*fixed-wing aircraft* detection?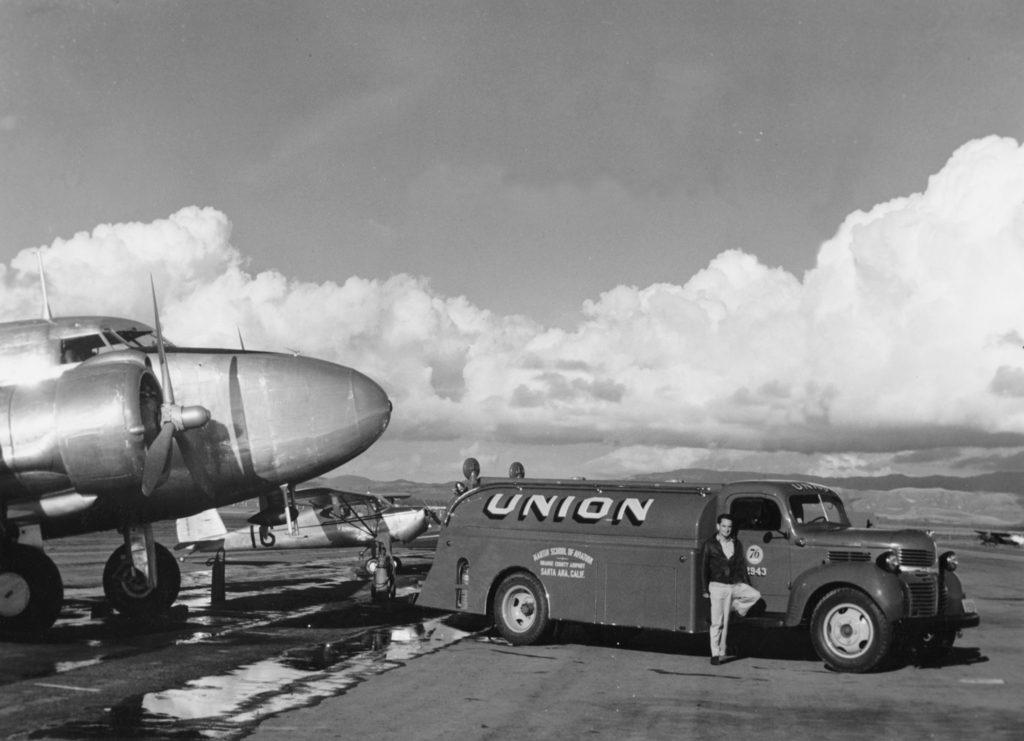
[left=173, top=491, right=443, bottom=573]
